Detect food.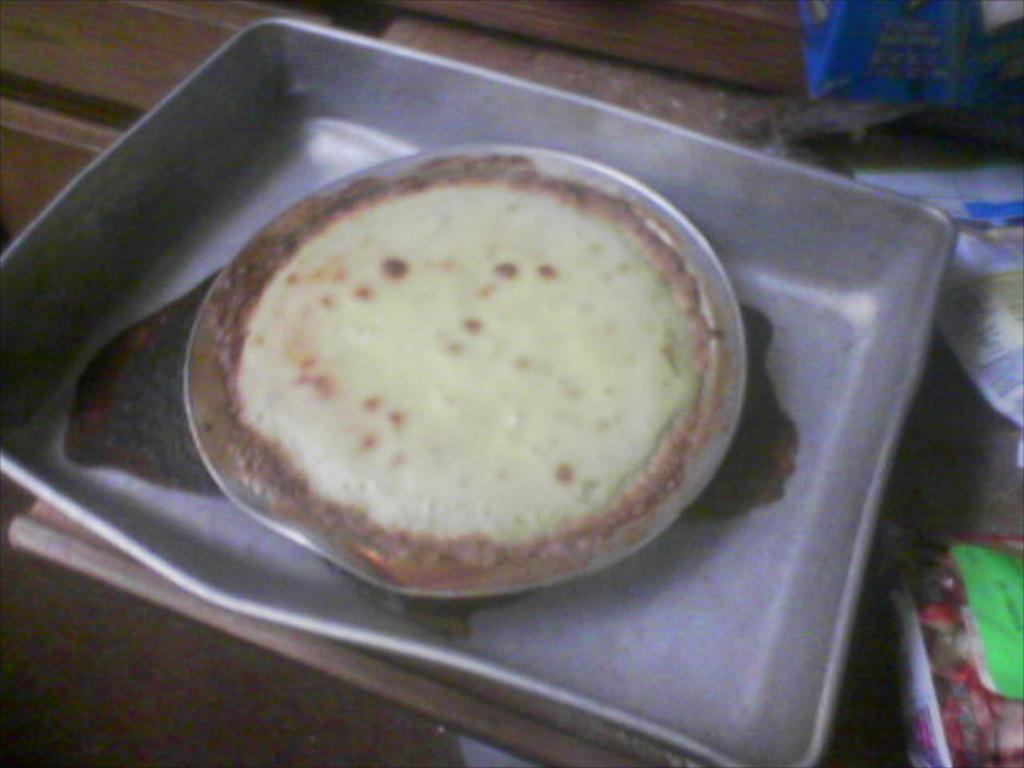
Detected at x1=168, y1=130, x2=736, y2=608.
